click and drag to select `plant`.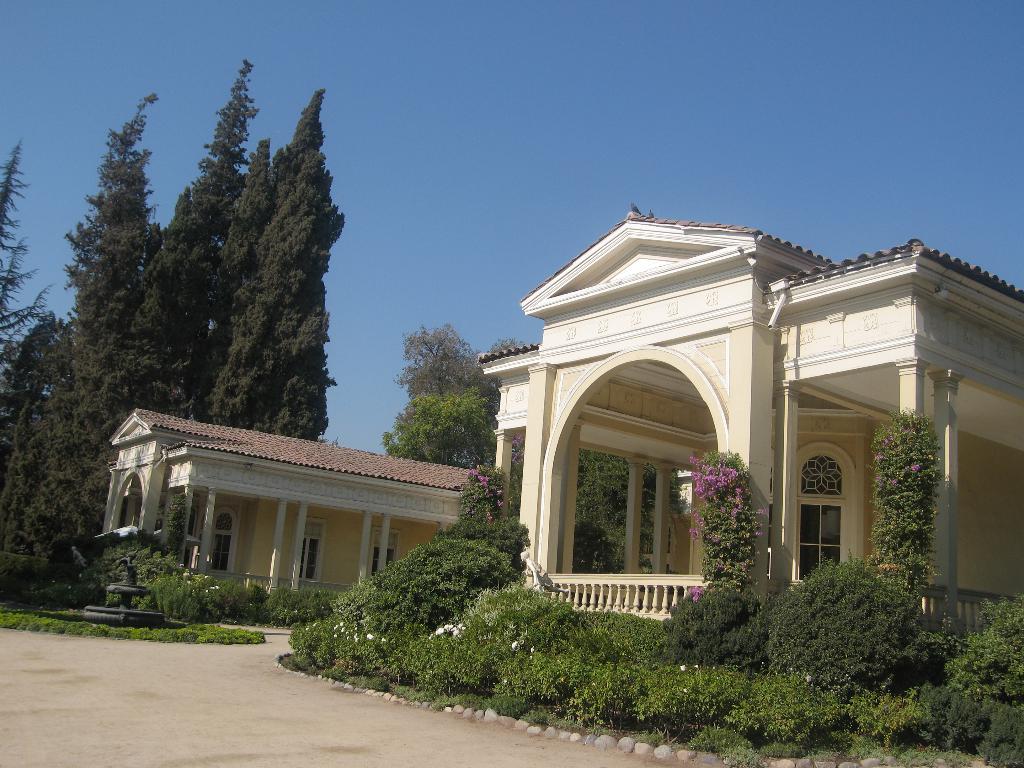
Selection: Rect(164, 486, 193, 559).
